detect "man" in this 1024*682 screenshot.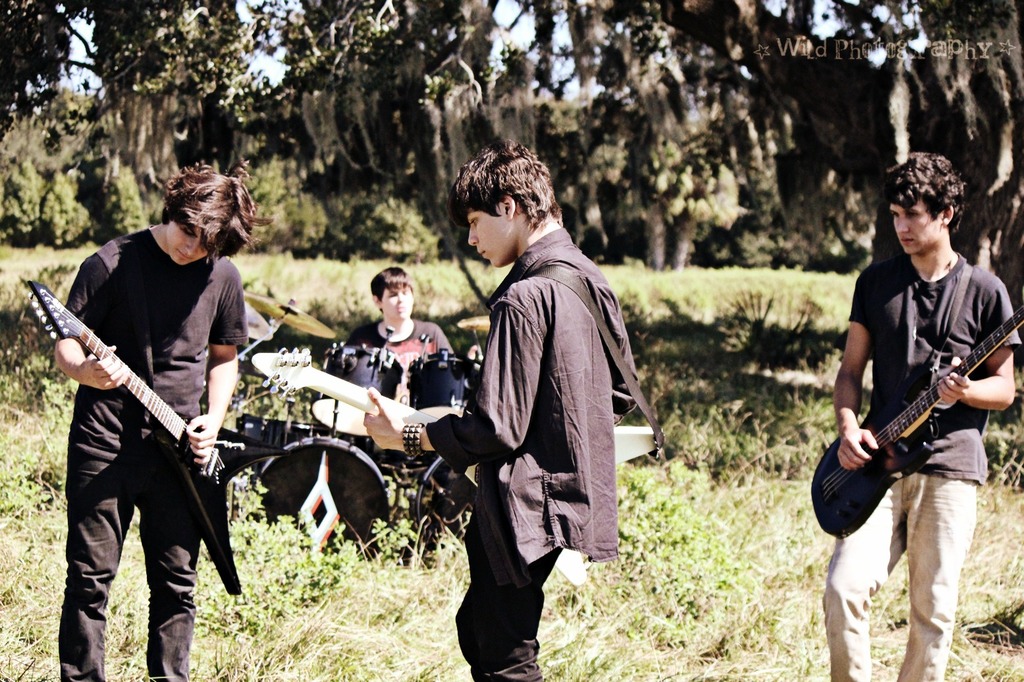
Detection: select_region(362, 141, 640, 681).
